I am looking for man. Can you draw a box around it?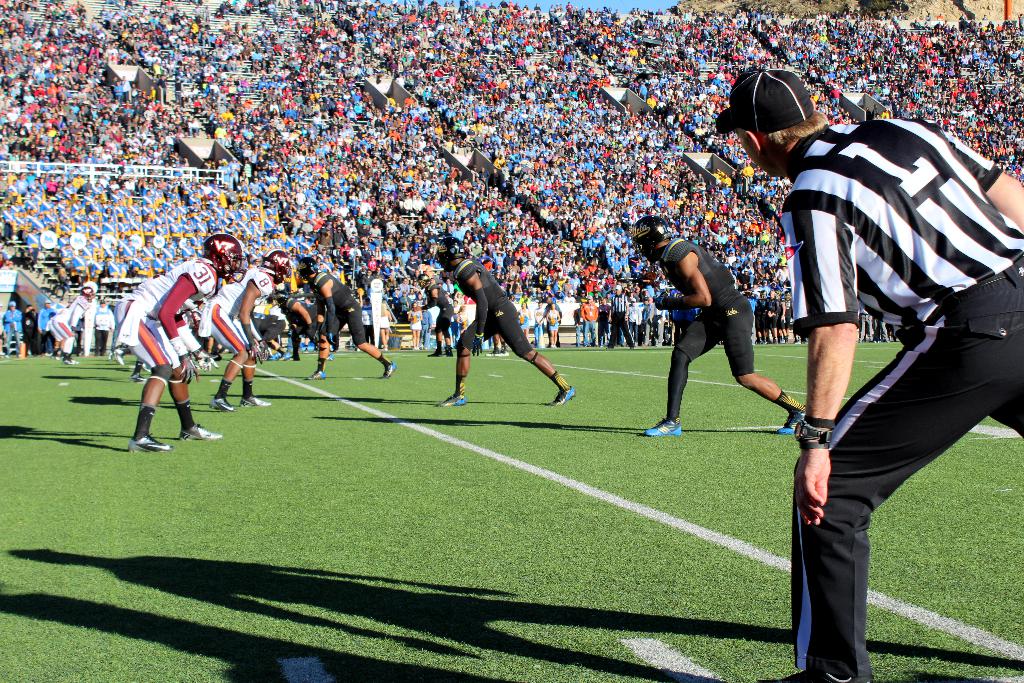
Sure, the bounding box is detection(295, 258, 393, 382).
